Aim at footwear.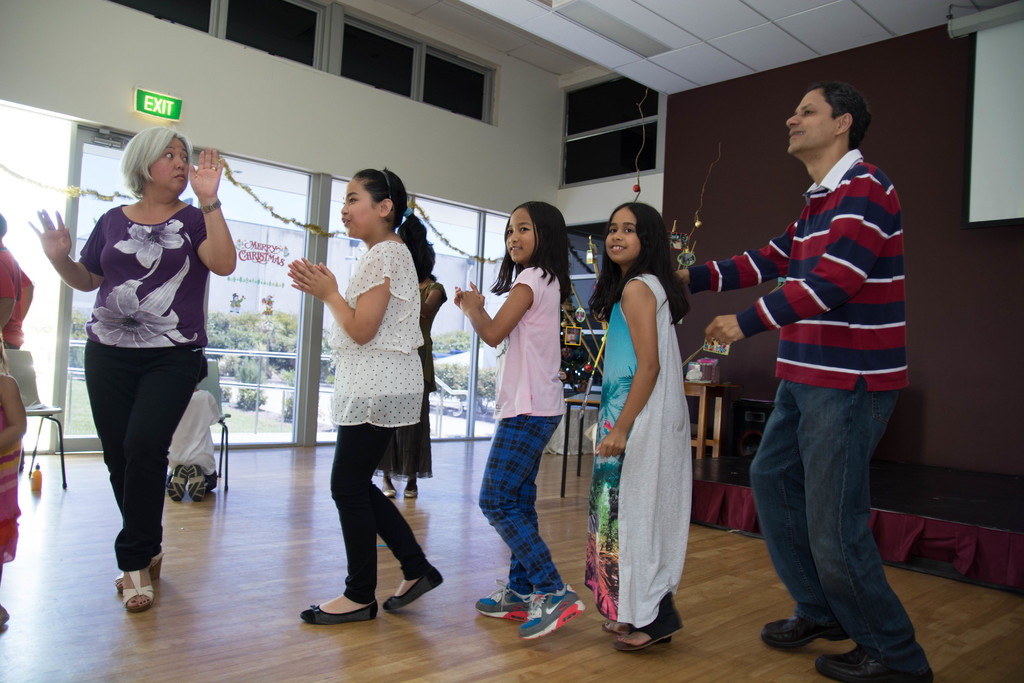
Aimed at locate(598, 603, 673, 648).
